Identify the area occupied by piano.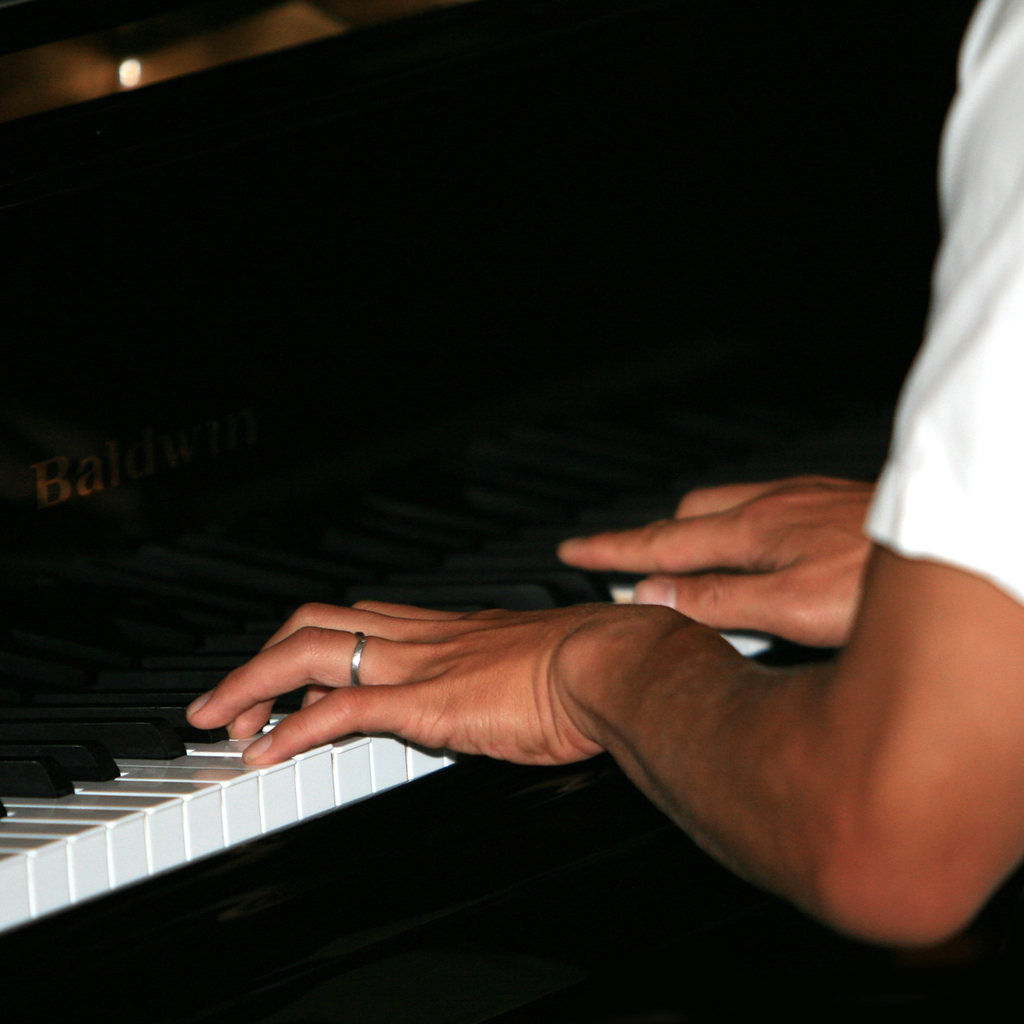
Area: crop(0, 73, 775, 999).
